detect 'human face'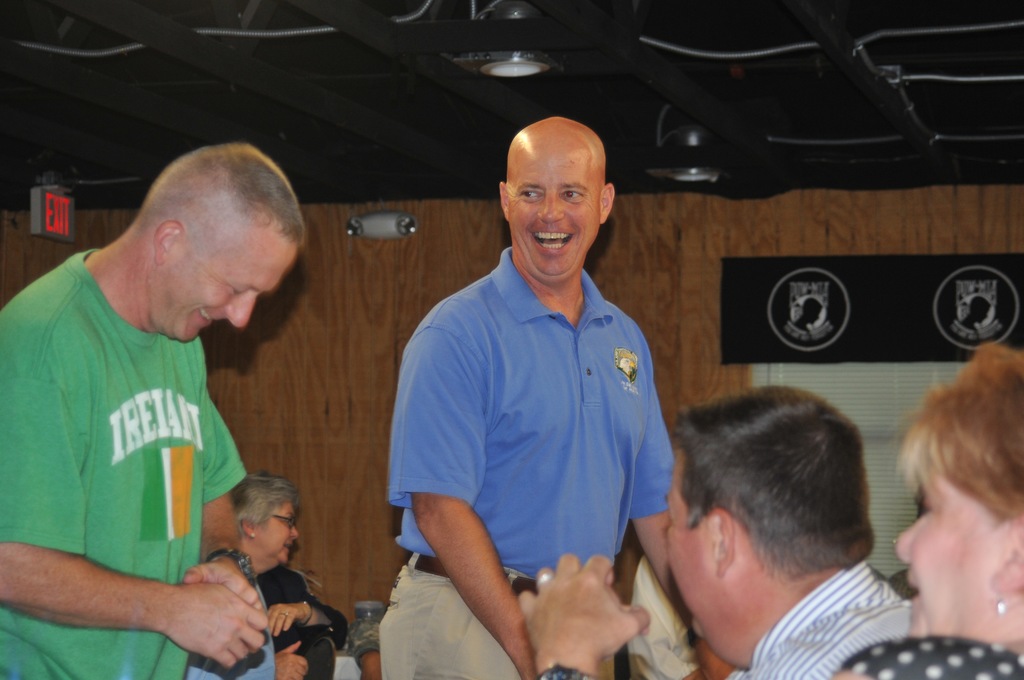
bbox=[666, 468, 712, 639]
